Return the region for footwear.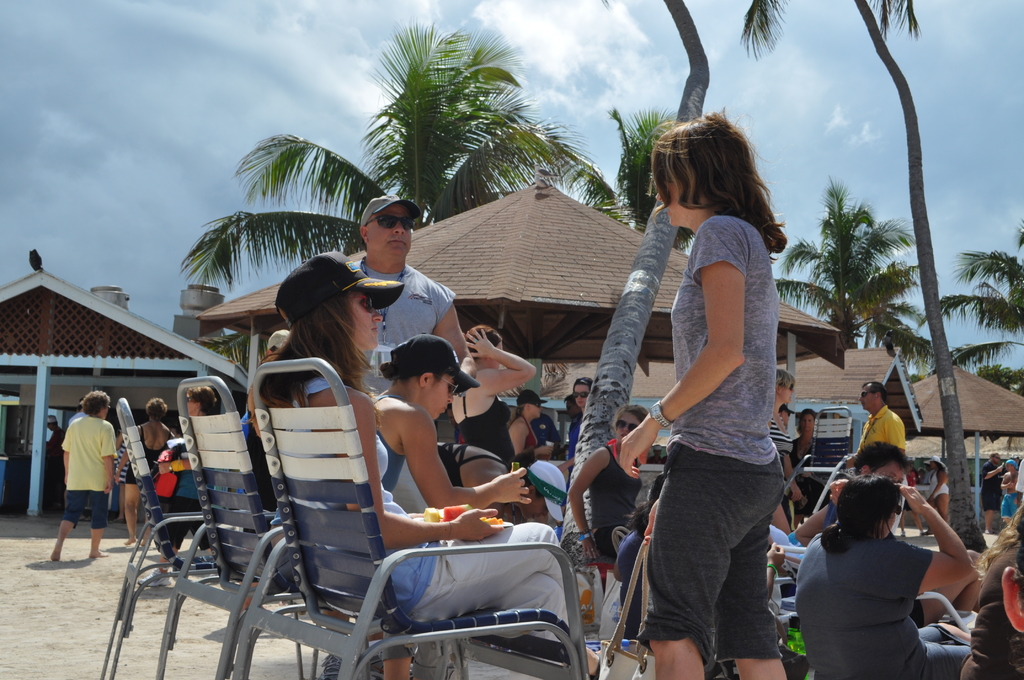
129 569 175 592.
